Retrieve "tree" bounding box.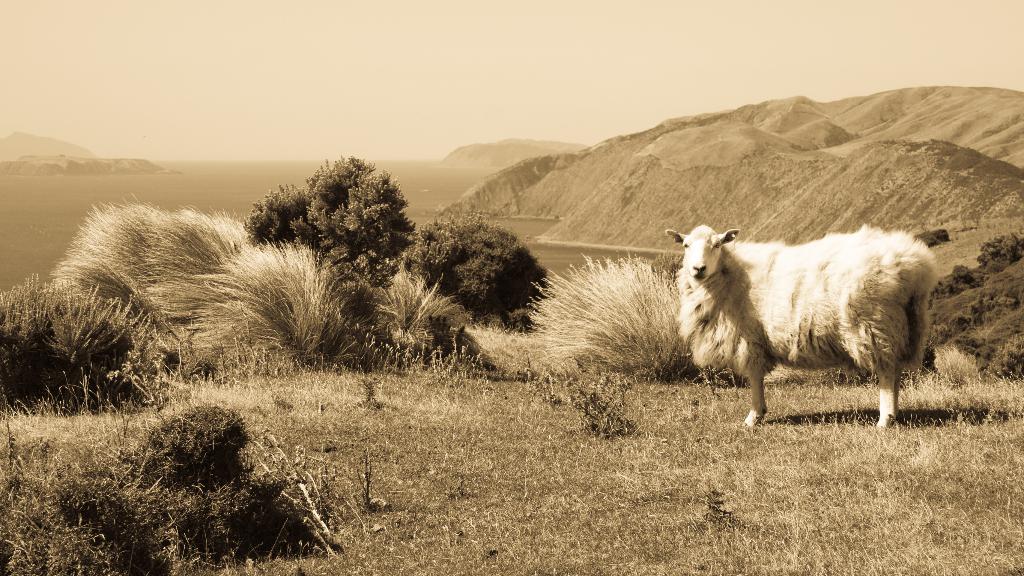
Bounding box: 242/150/417/293.
